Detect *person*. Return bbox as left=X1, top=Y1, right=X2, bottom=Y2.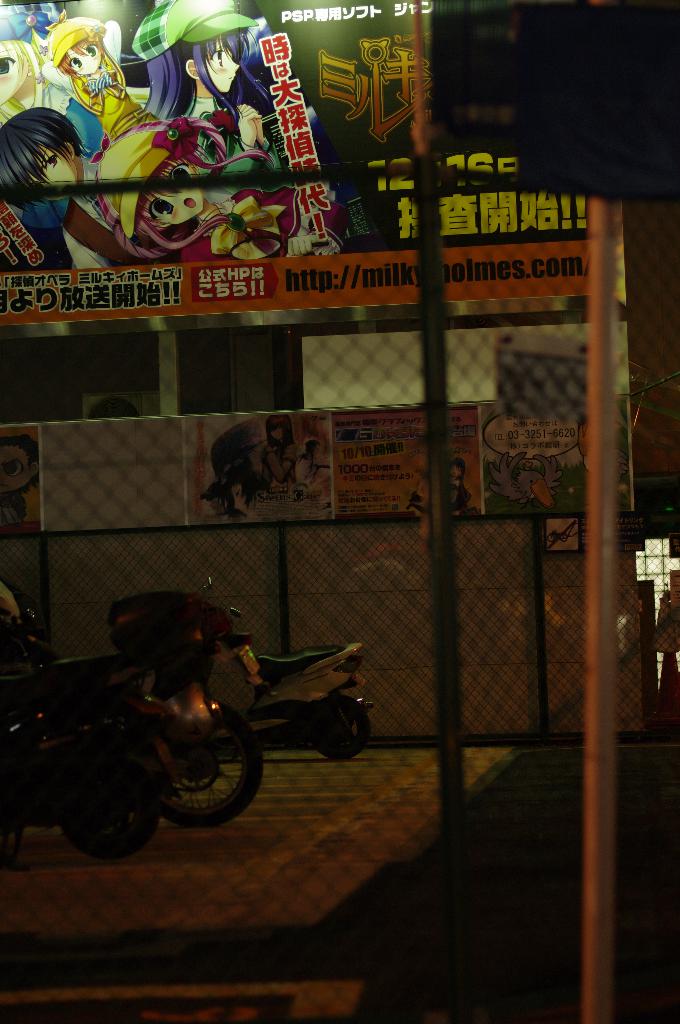
left=267, top=410, right=297, bottom=484.
